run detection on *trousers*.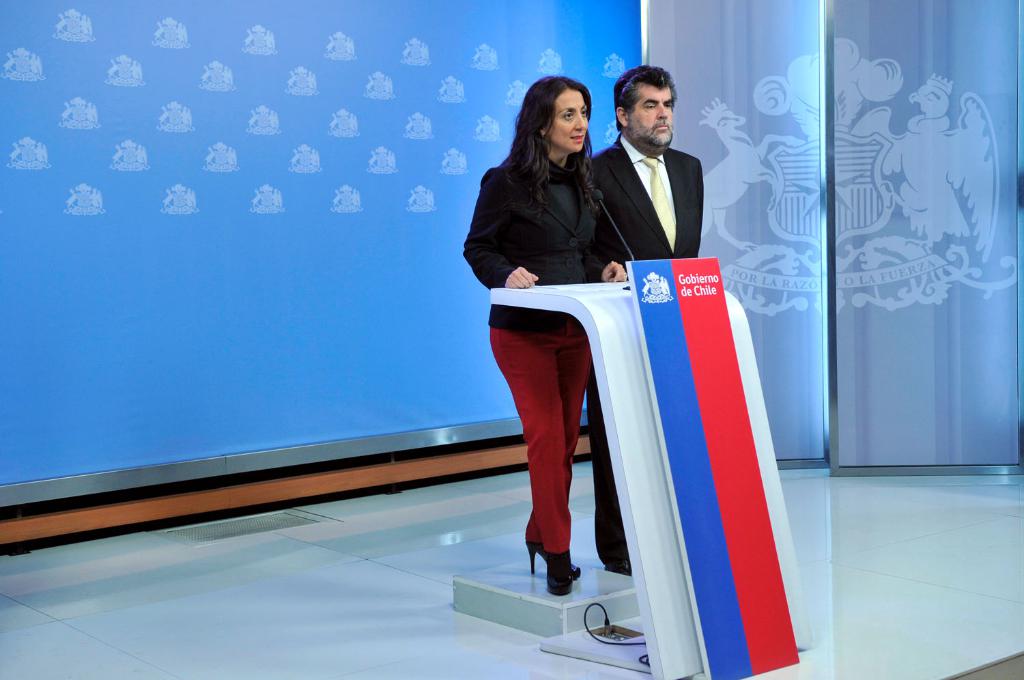
Result: 502:312:603:581.
